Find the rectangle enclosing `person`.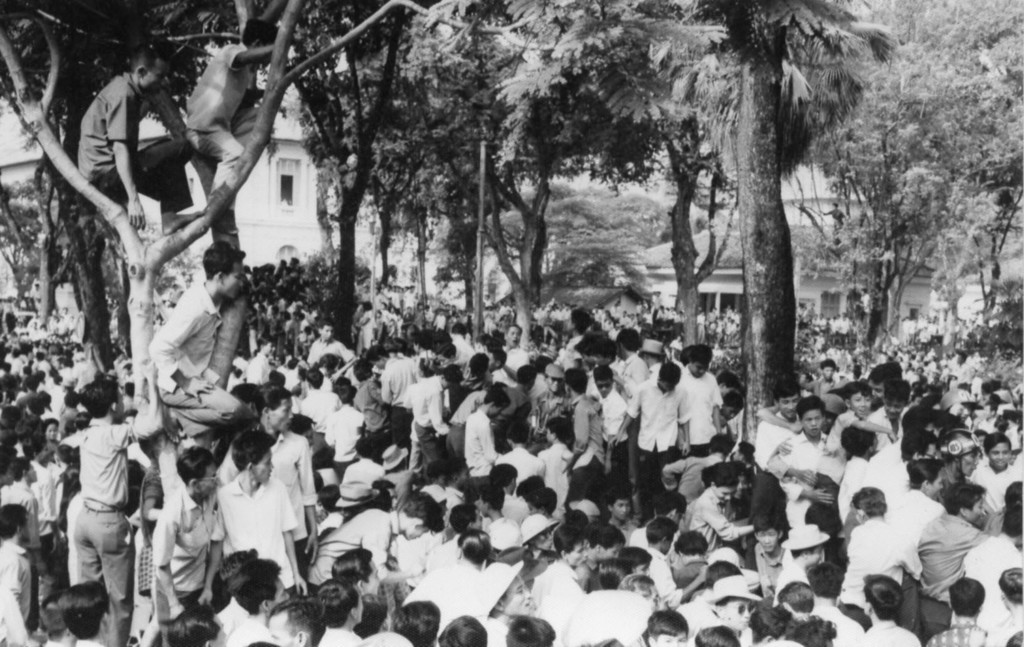
select_region(173, 15, 289, 213).
